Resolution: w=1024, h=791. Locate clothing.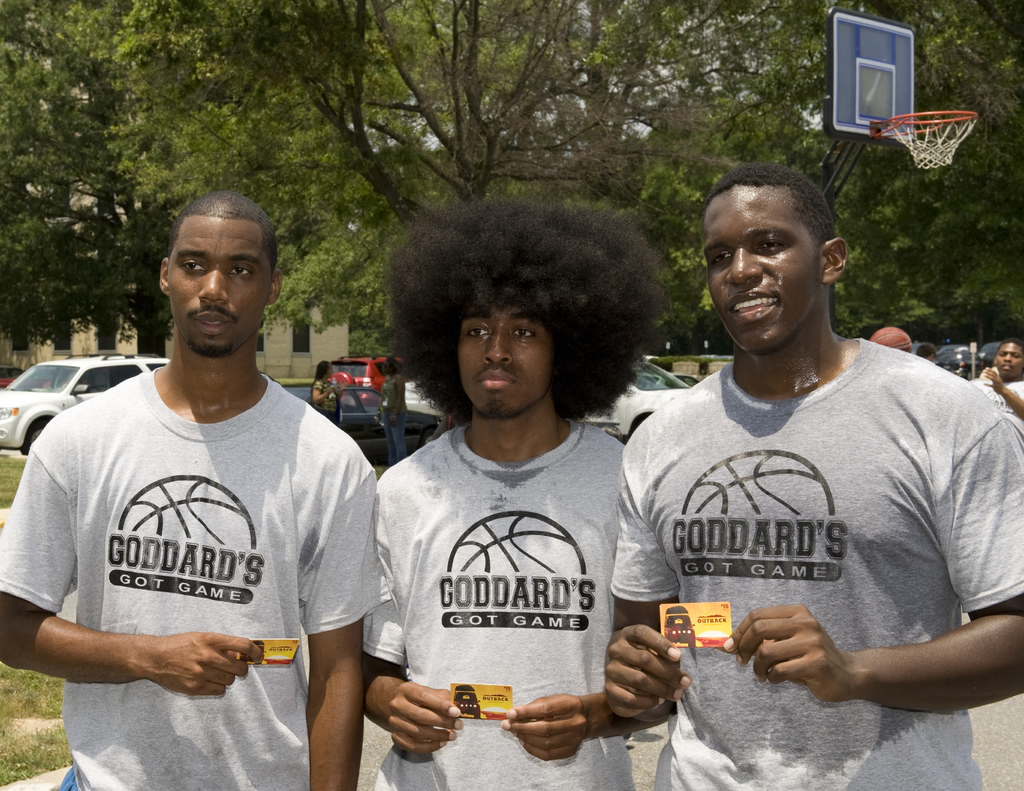
312 376 340 423.
